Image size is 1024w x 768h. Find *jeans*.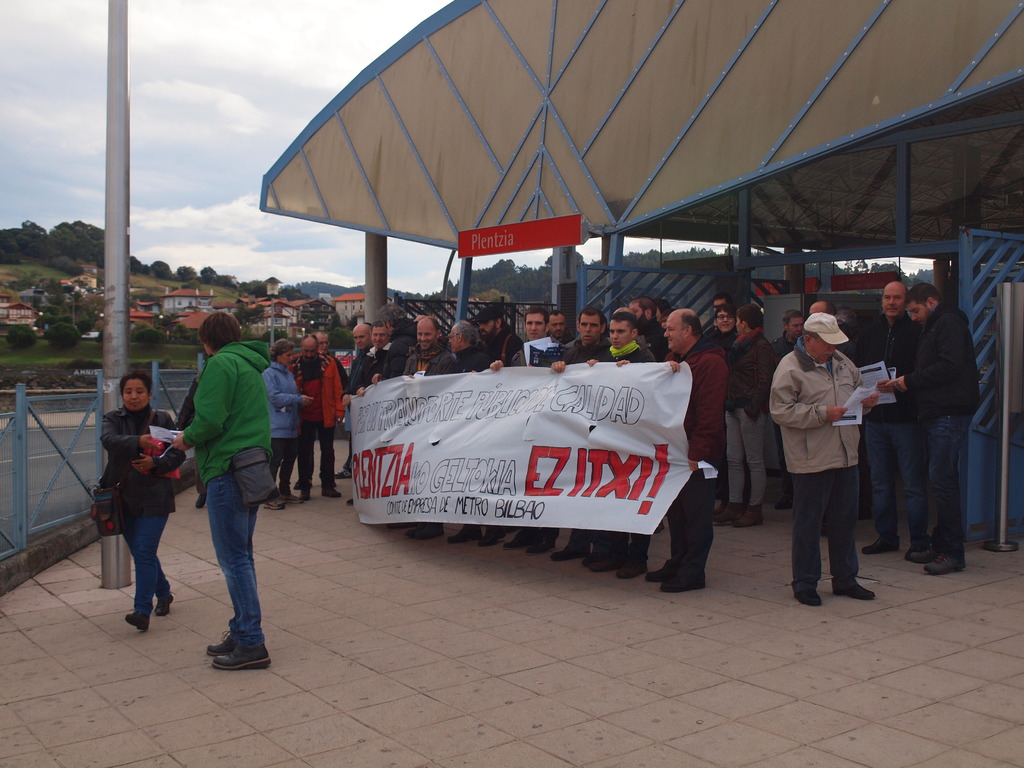
{"x1": 293, "y1": 412, "x2": 333, "y2": 488}.
